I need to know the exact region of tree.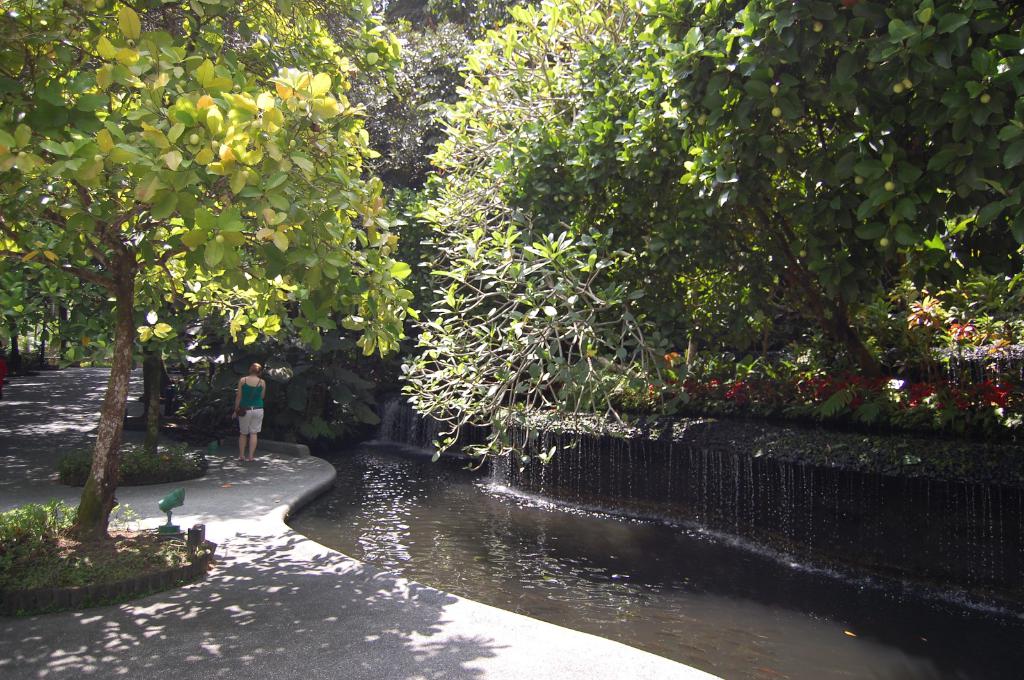
Region: x1=0, y1=0, x2=418, y2=537.
